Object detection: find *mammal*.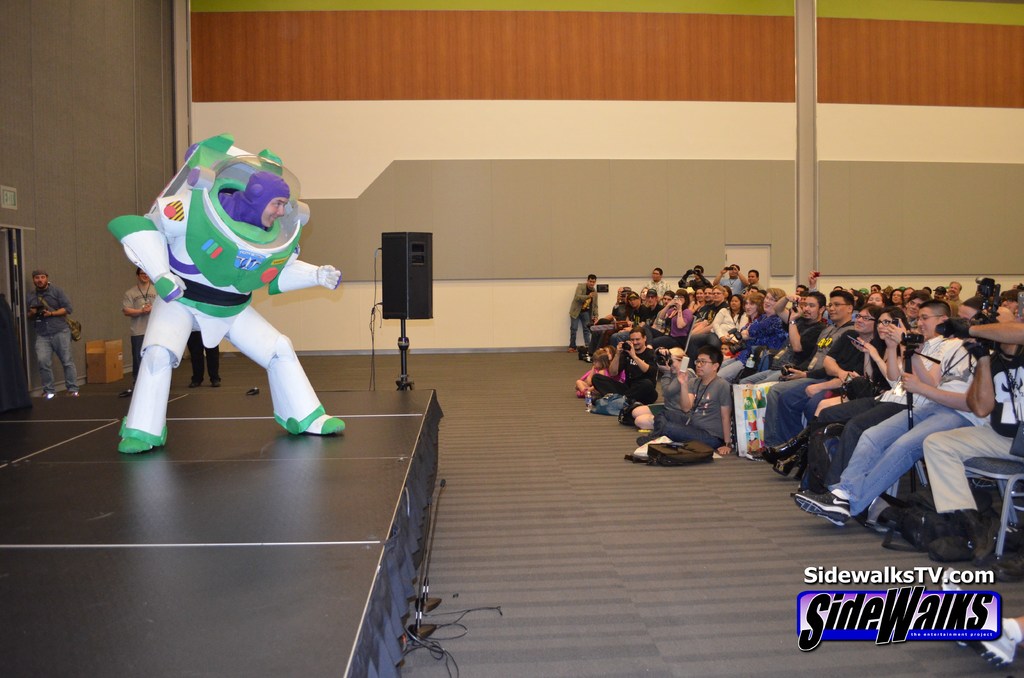
left=568, top=273, right=597, bottom=351.
